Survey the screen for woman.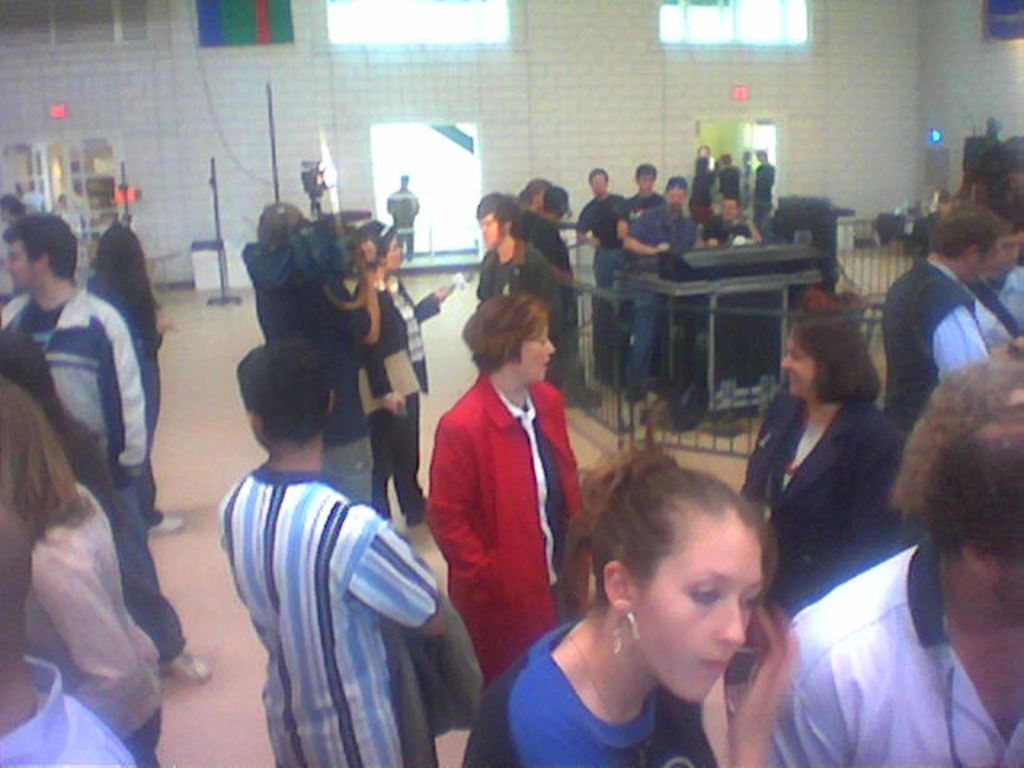
Survey found: Rect(422, 291, 594, 685).
